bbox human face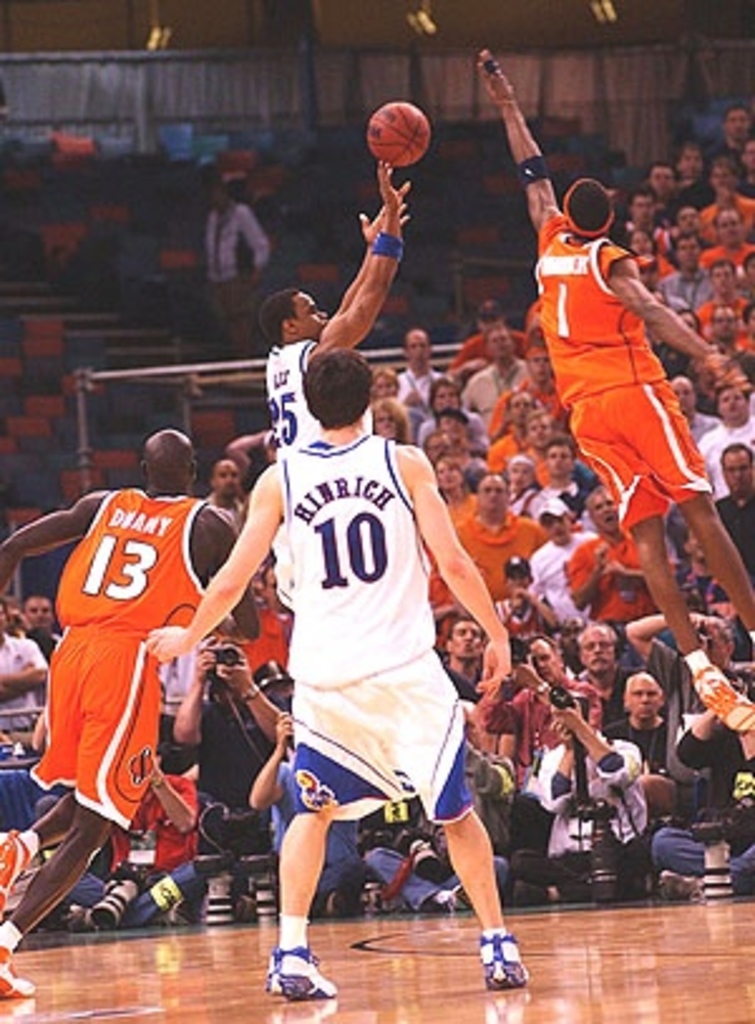
box(488, 325, 508, 365)
